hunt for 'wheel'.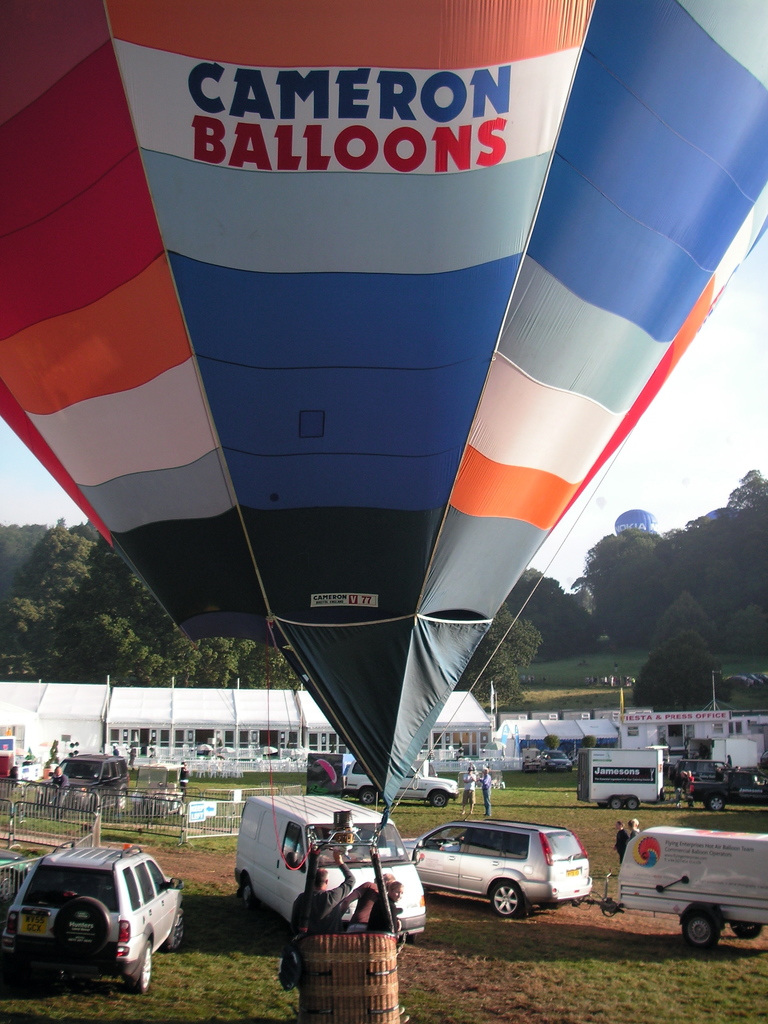
Hunted down at <region>708, 794, 724, 810</region>.
